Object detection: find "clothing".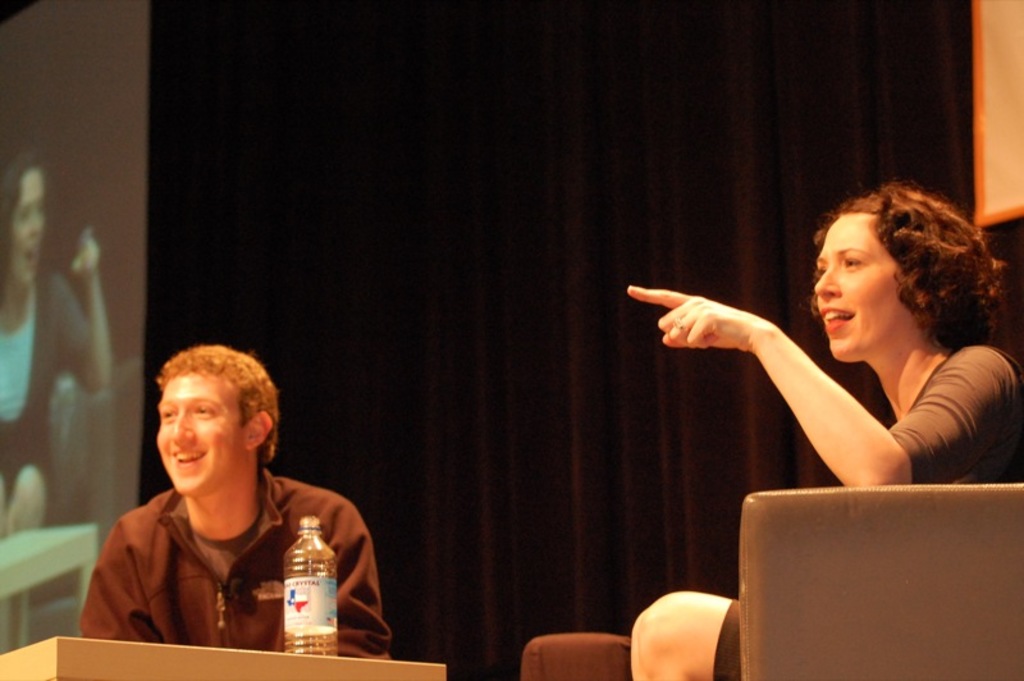
crop(0, 268, 93, 484).
